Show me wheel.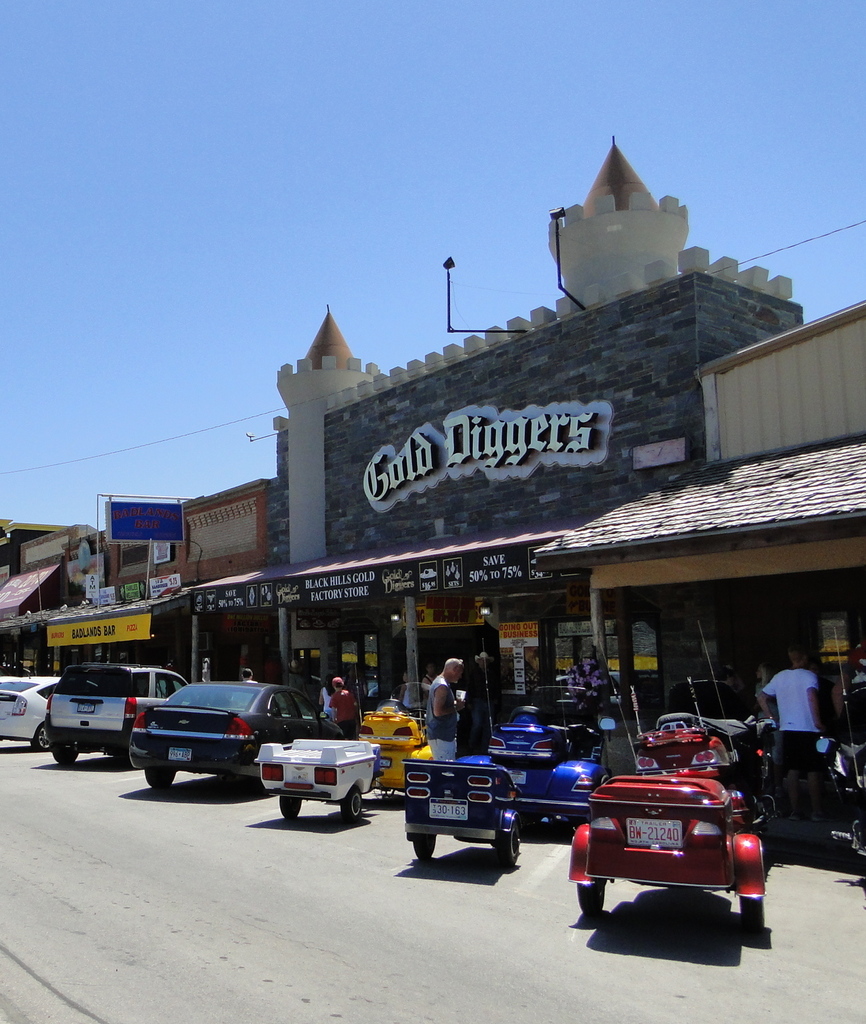
wheel is here: x1=346, y1=789, x2=365, y2=820.
